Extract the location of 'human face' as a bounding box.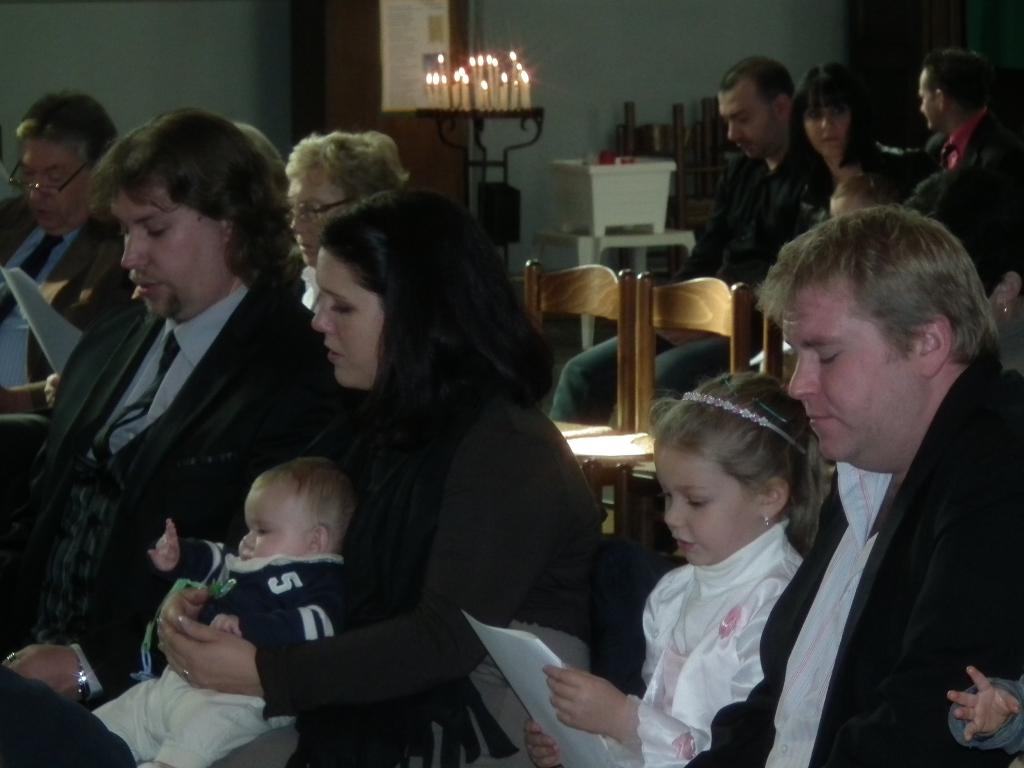
[309,252,395,388].
